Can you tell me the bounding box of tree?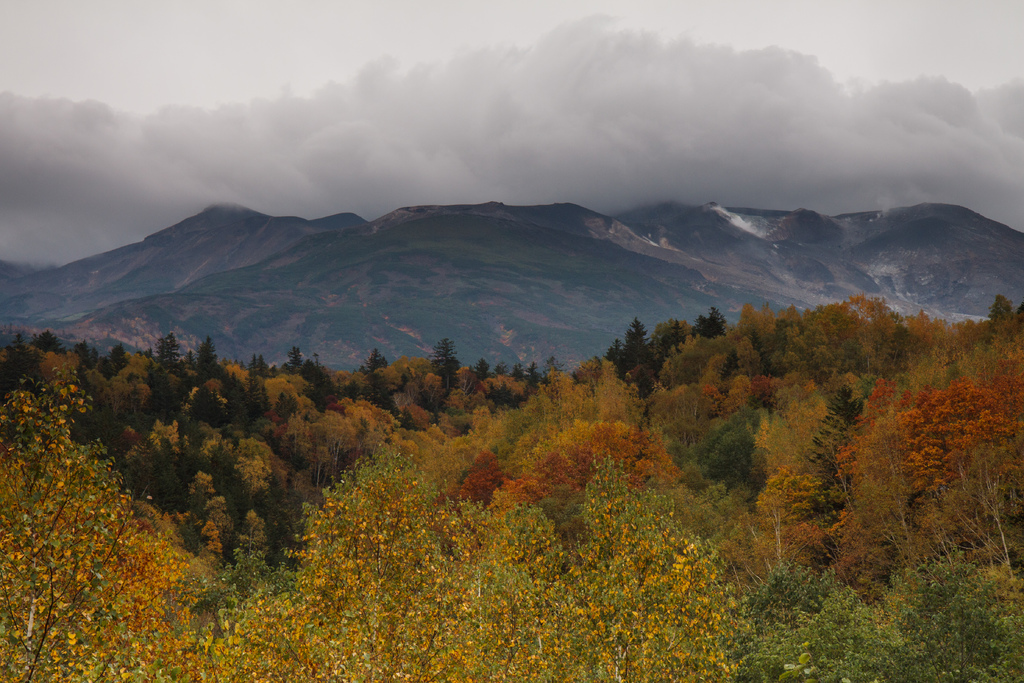
detection(248, 347, 271, 387).
